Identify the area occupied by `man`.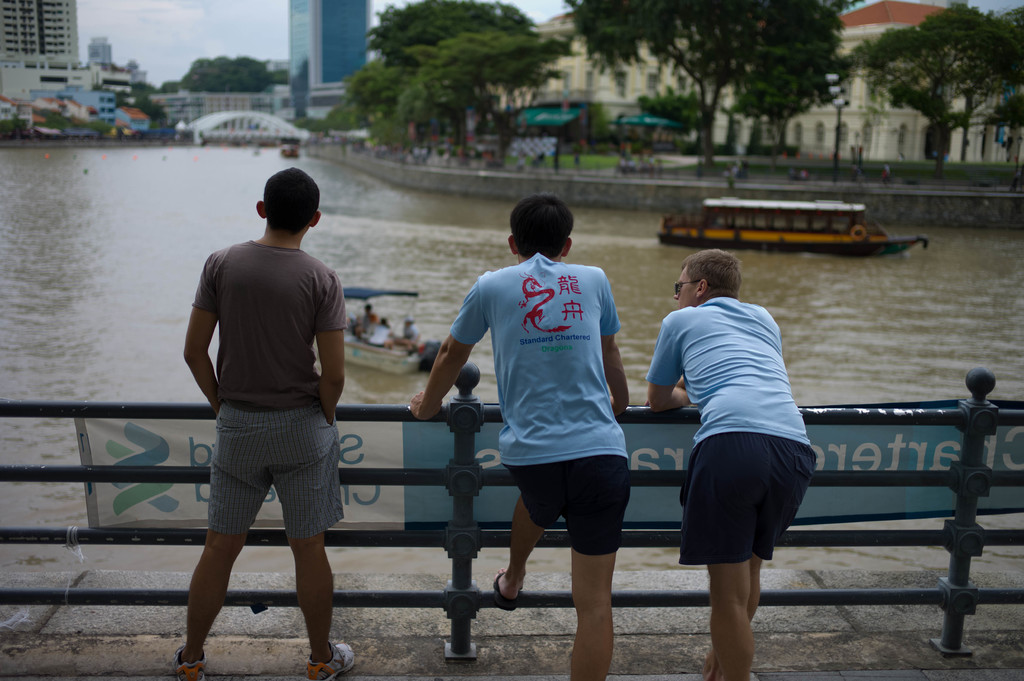
Area: pyautogui.locateOnScreen(641, 248, 813, 677).
